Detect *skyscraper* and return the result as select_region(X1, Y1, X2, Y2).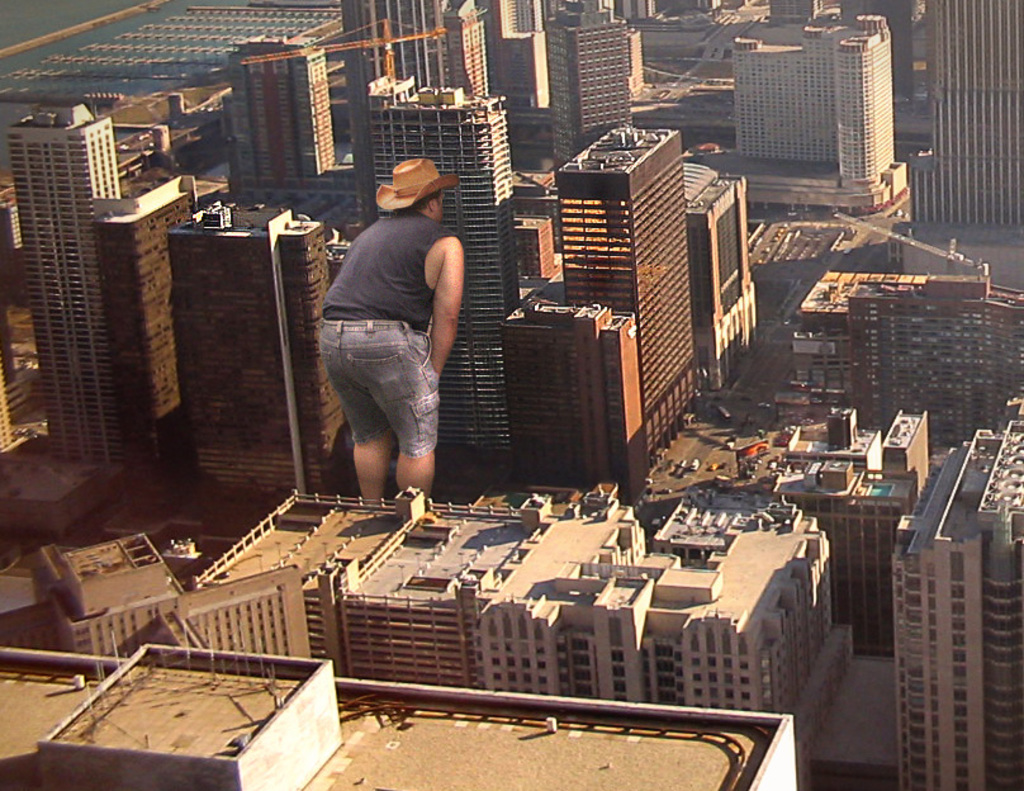
select_region(96, 164, 195, 474).
